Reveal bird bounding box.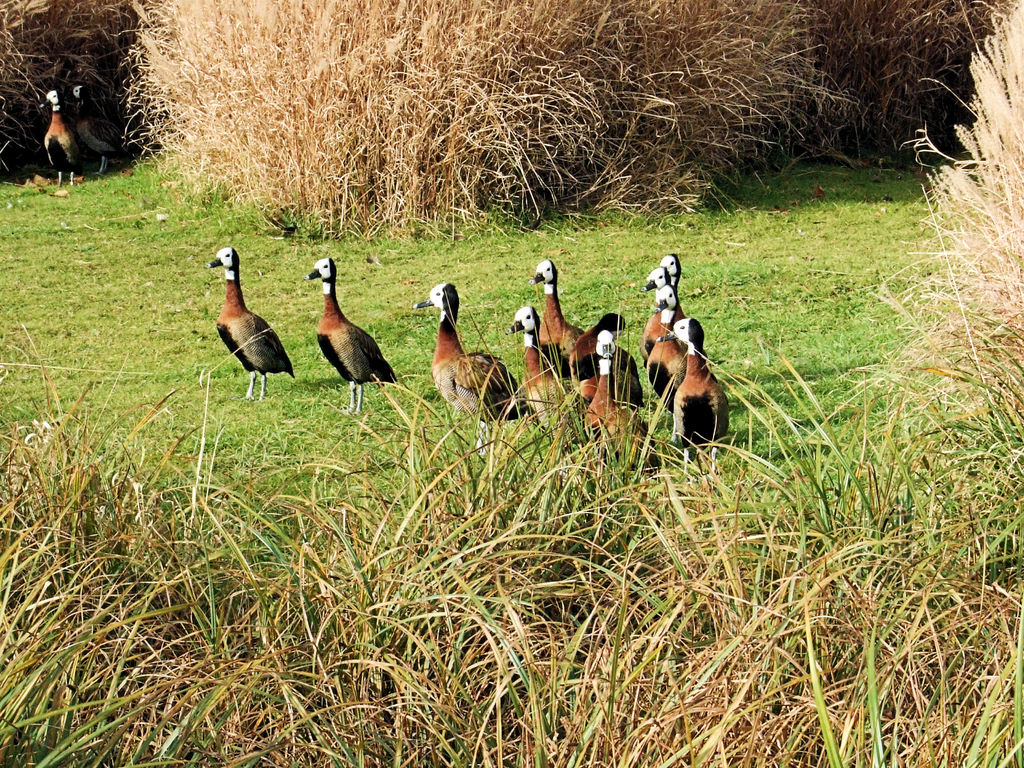
Revealed: detection(412, 273, 538, 468).
